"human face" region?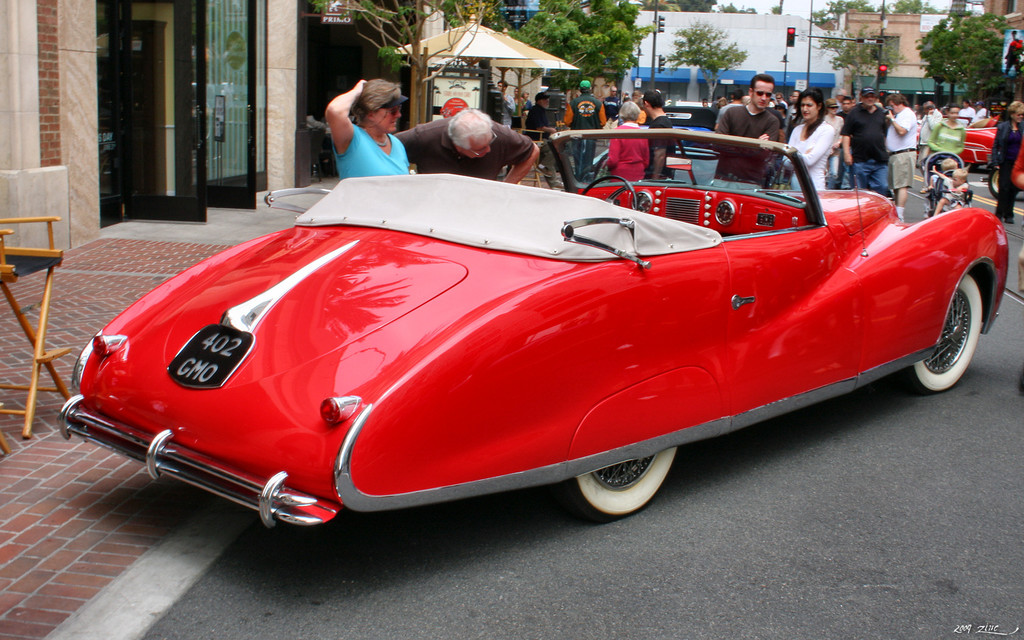
(left=772, top=94, right=781, bottom=103)
